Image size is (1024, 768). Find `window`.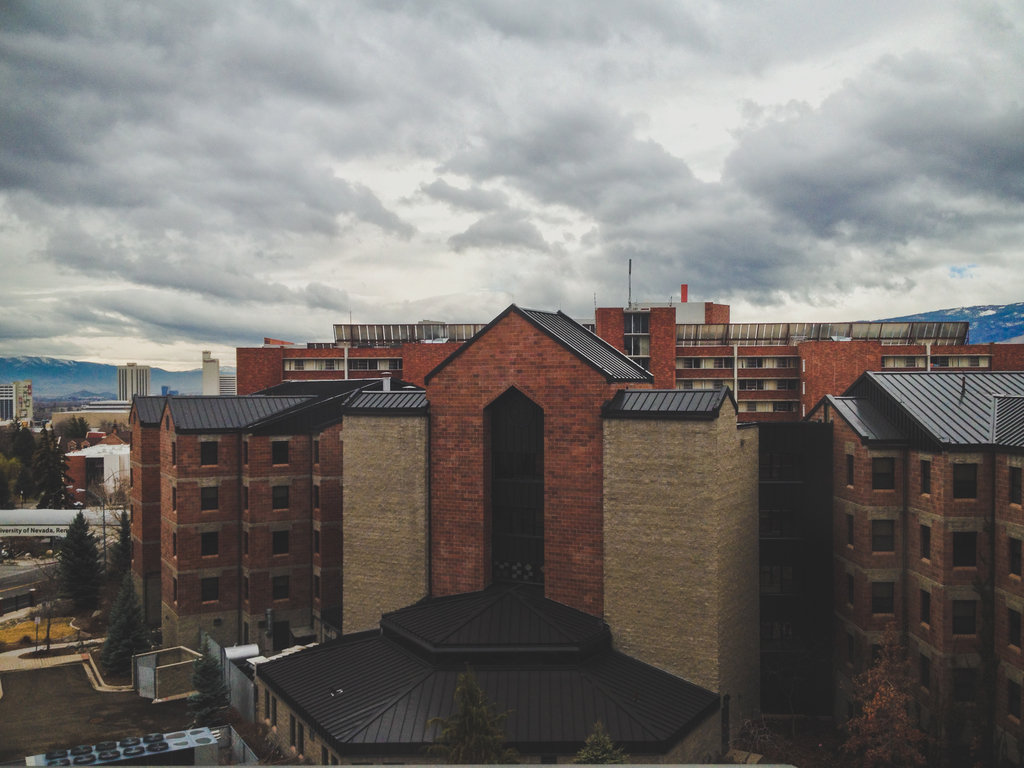
264:430:293:473.
